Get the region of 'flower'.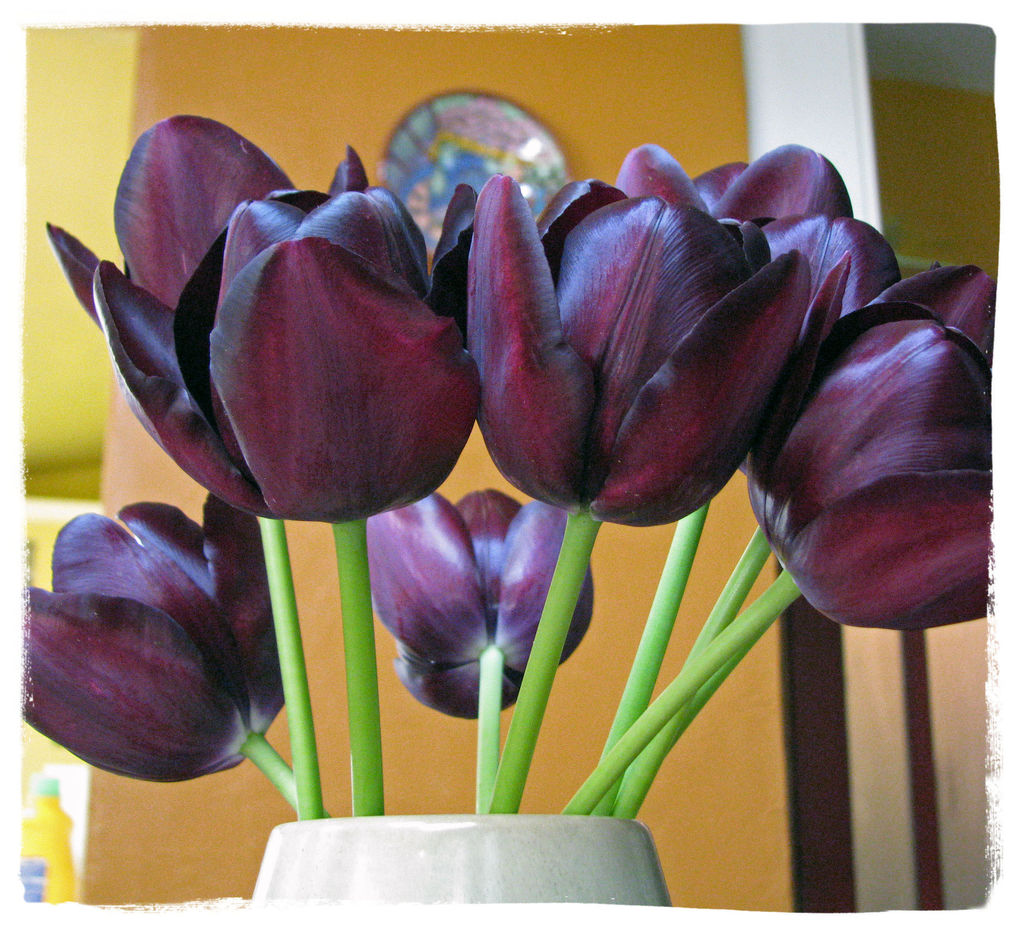
<region>365, 488, 597, 717</region>.
